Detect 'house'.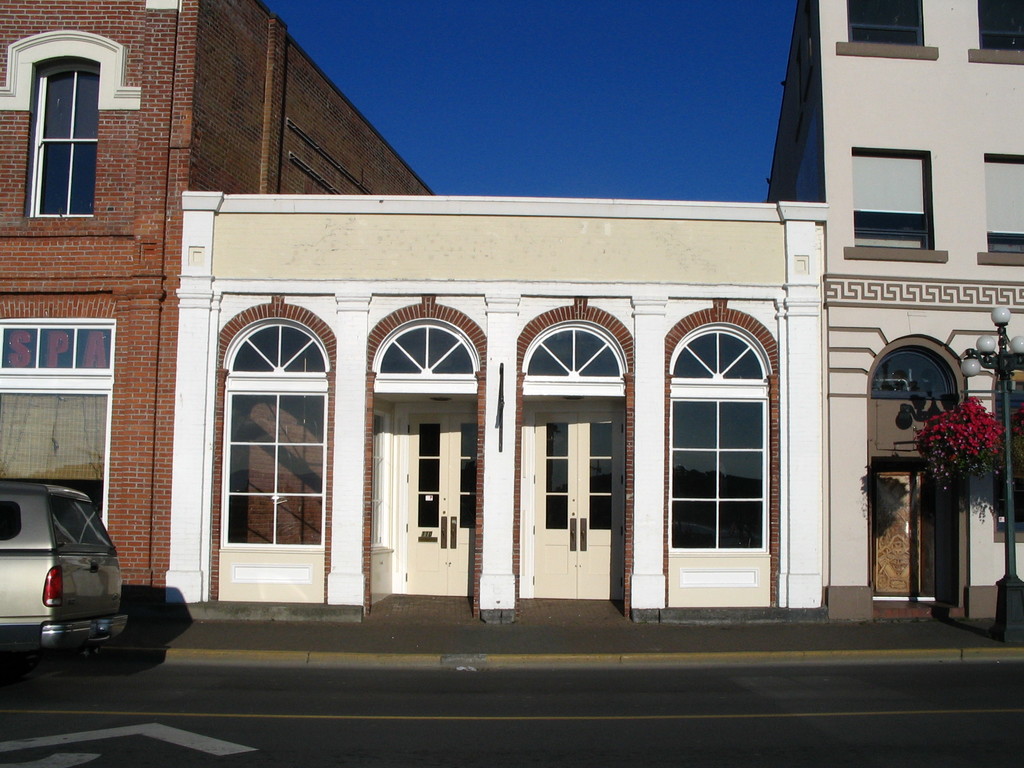
Detected at x1=762 y1=0 x2=1023 y2=622.
